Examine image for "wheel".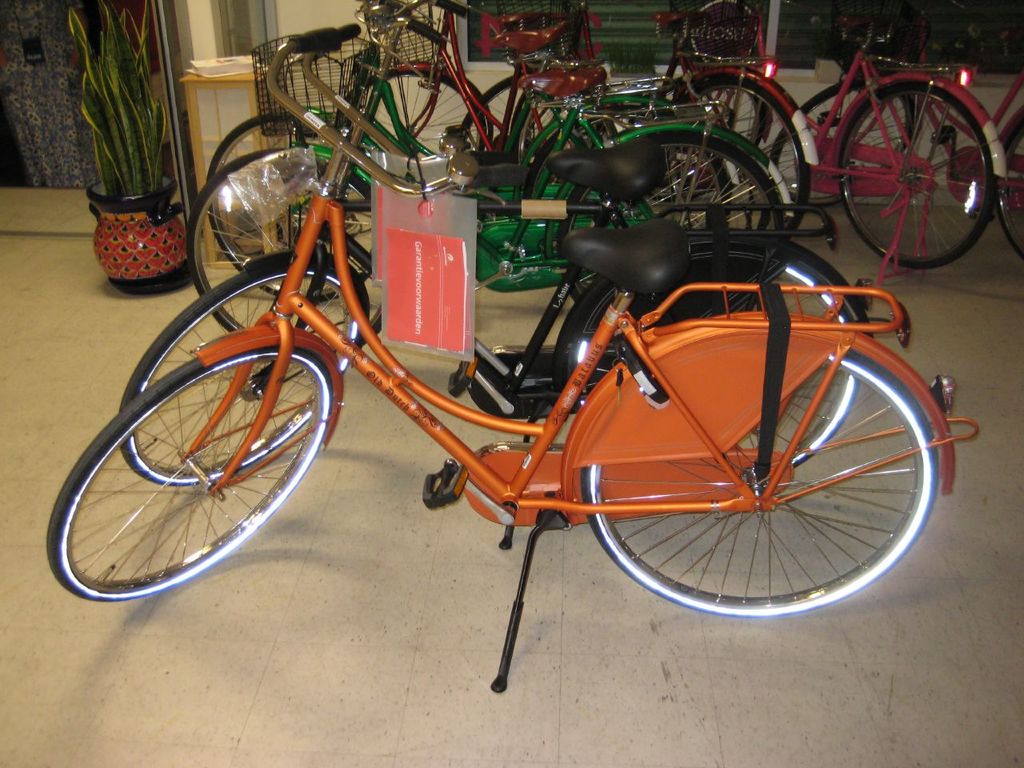
Examination result: x1=206 y1=106 x2=370 y2=290.
